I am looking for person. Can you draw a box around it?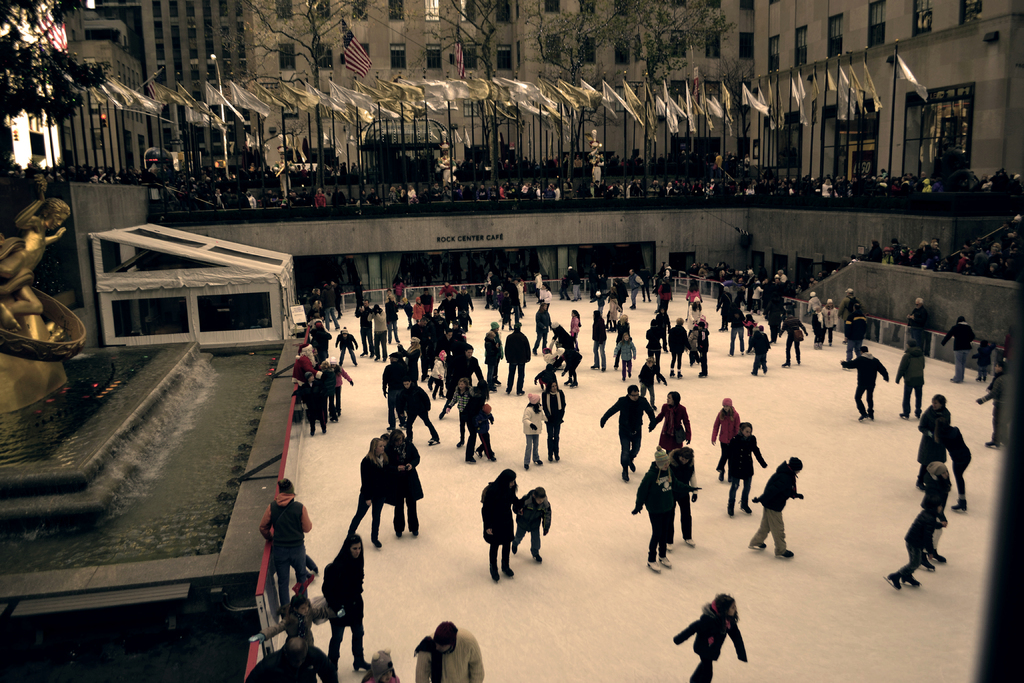
Sure, the bounding box is crop(615, 332, 637, 376).
